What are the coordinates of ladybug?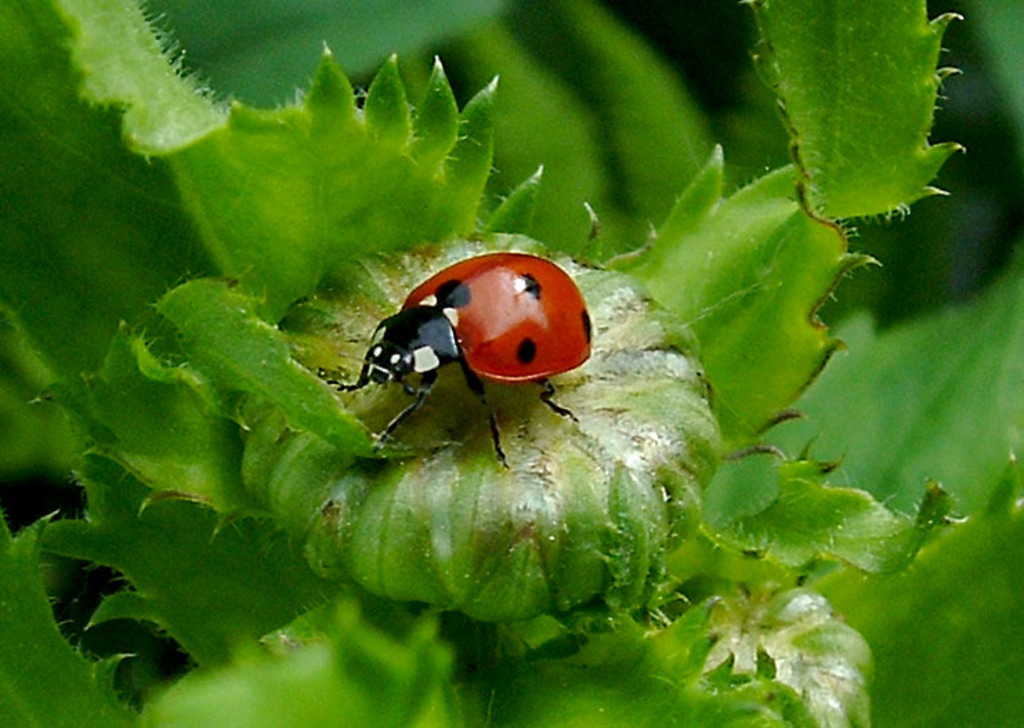
(323,251,593,471).
